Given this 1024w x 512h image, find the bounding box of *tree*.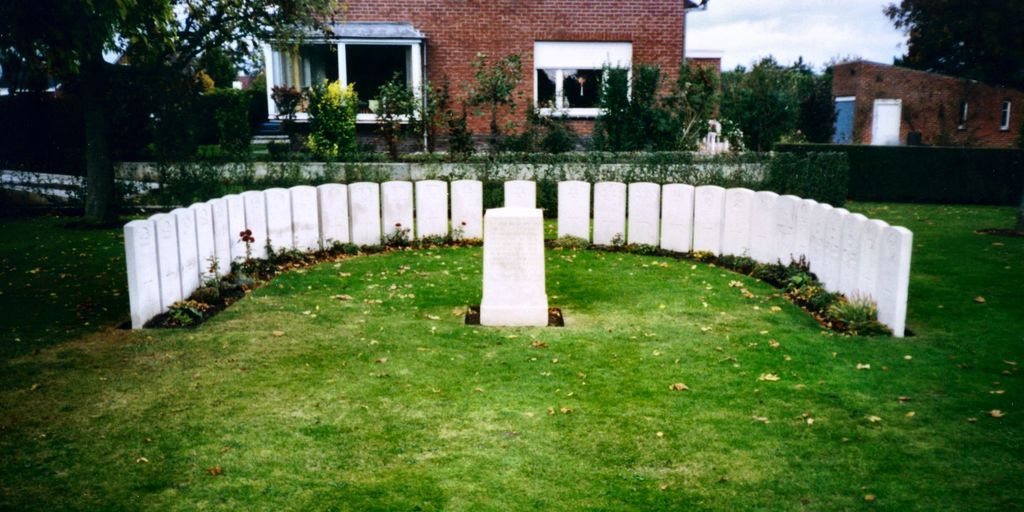
select_region(458, 45, 519, 124).
